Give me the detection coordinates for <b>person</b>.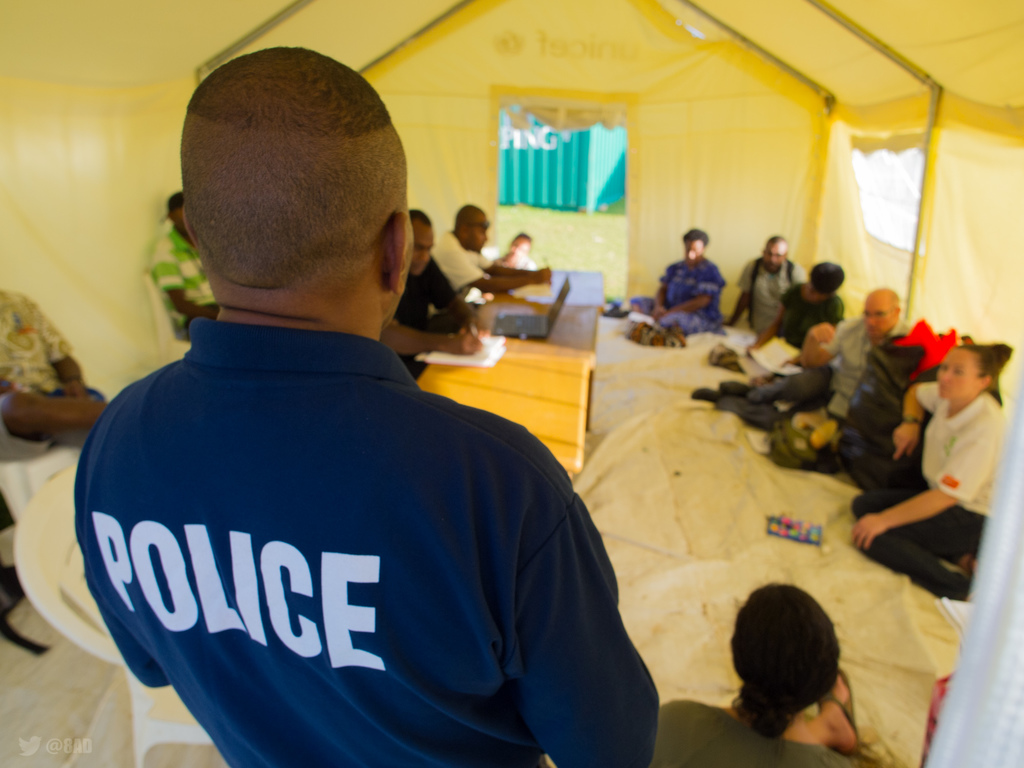
(left=381, top=207, right=488, bottom=381).
